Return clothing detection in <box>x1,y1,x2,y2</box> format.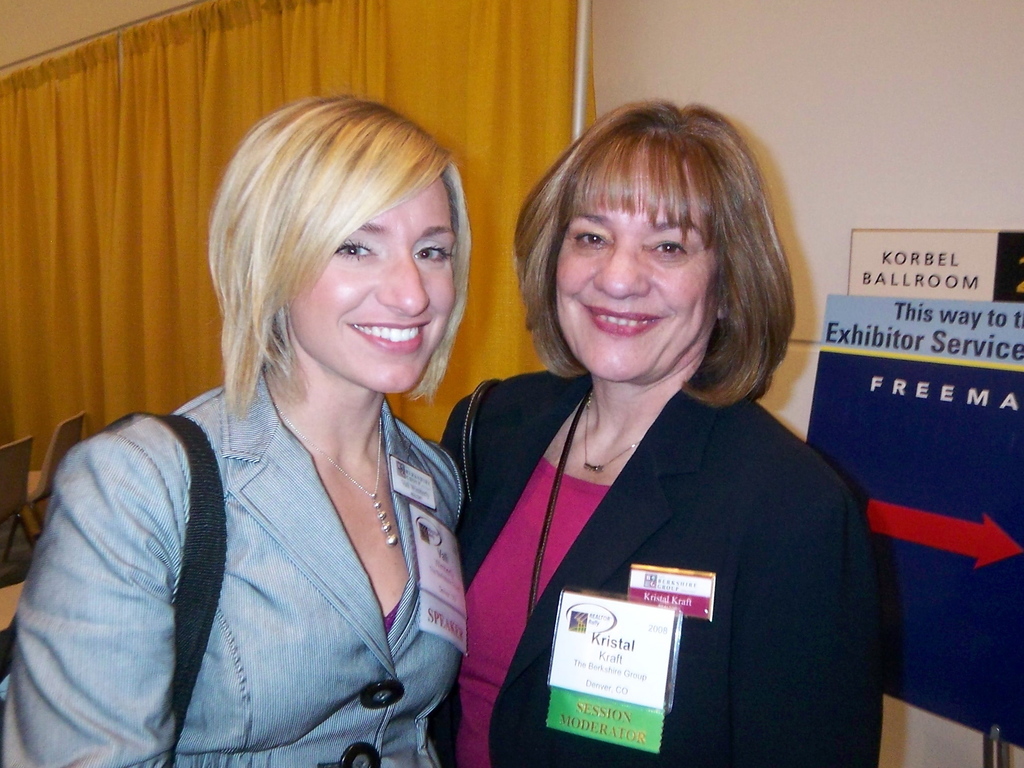
<box>0,352,468,767</box>.
